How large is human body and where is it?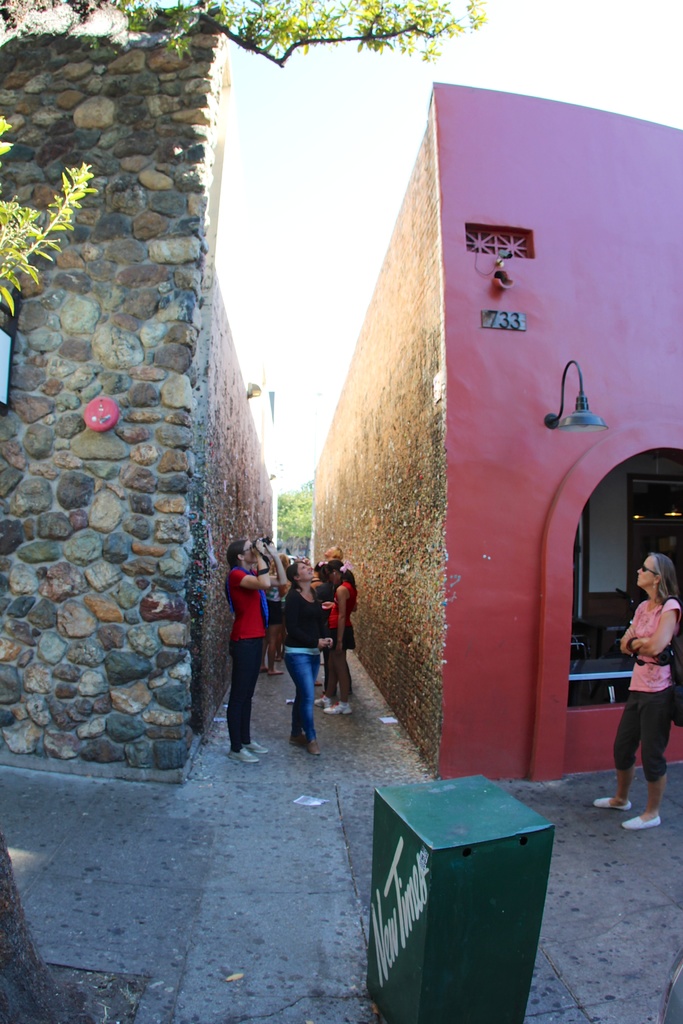
Bounding box: (327,561,354,717).
